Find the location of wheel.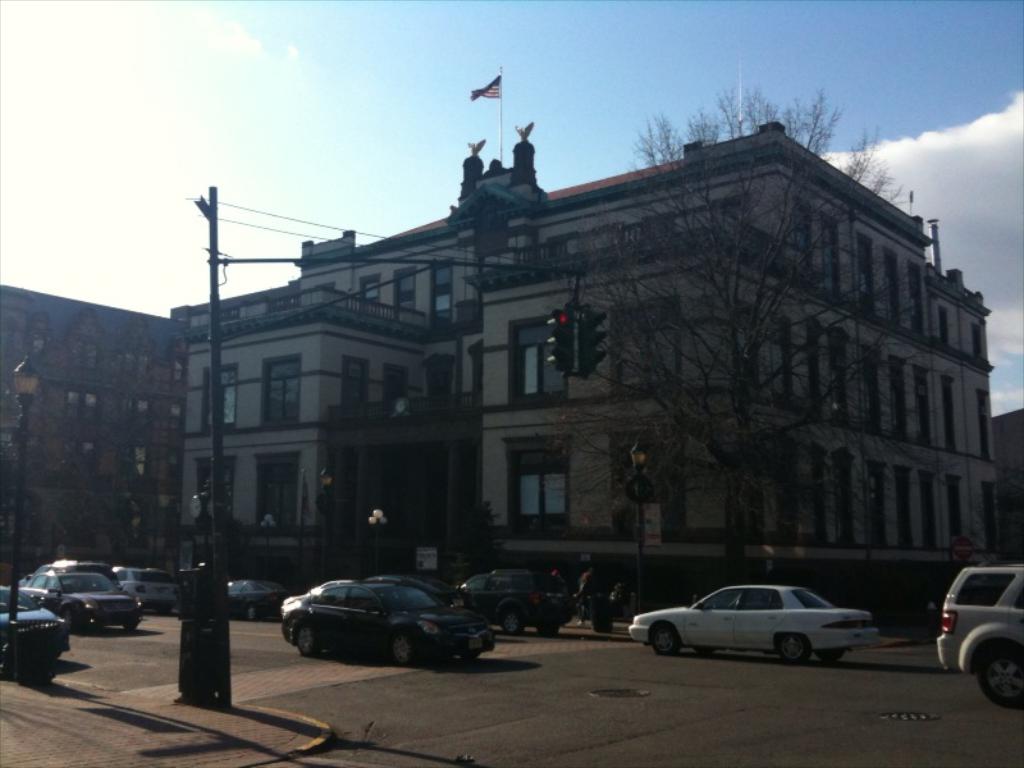
Location: select_region(780, 632, 818, 667).
